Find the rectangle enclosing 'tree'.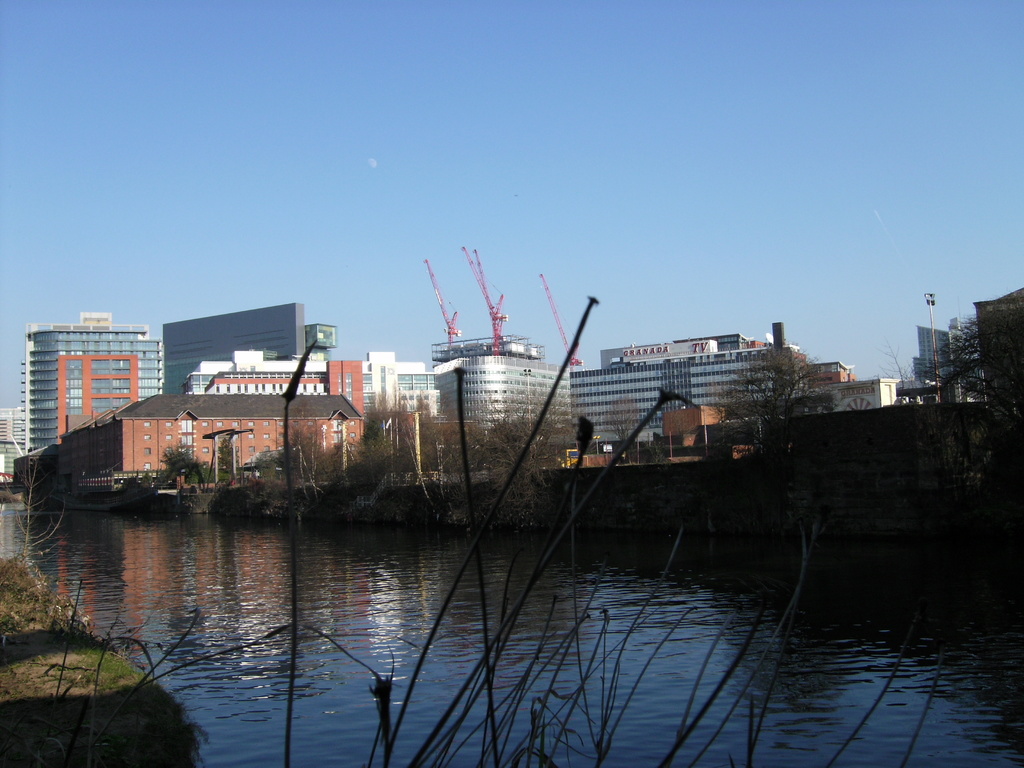
875:338:917:403.
